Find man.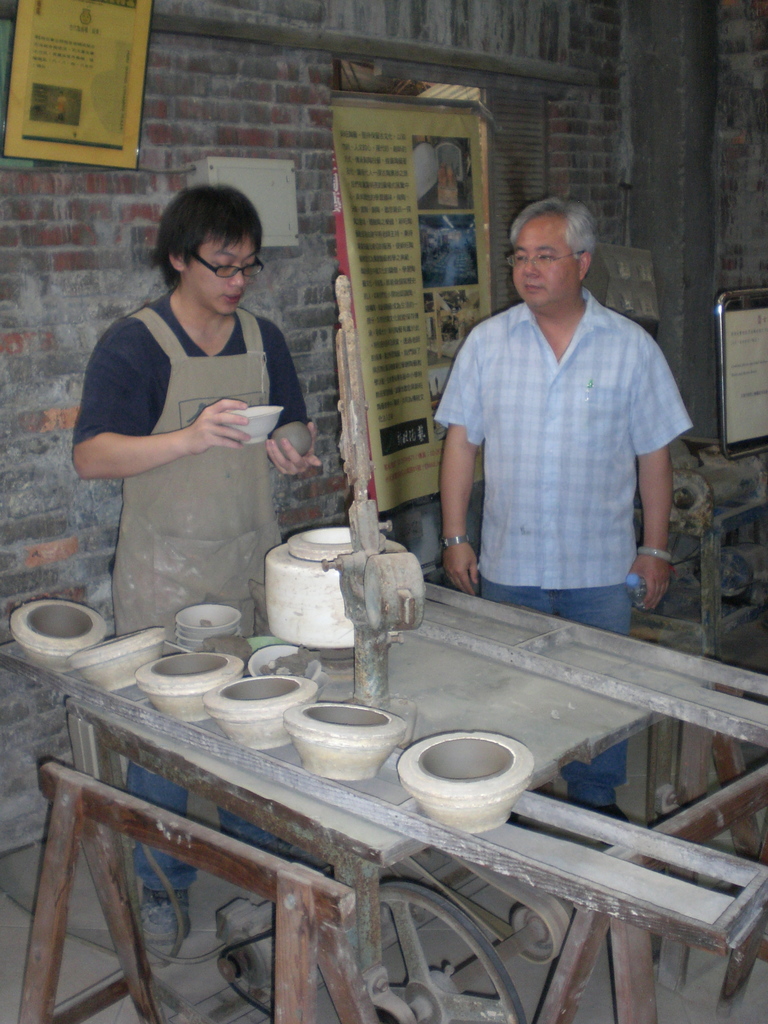
bbox=(424, 170, 690, 630).
